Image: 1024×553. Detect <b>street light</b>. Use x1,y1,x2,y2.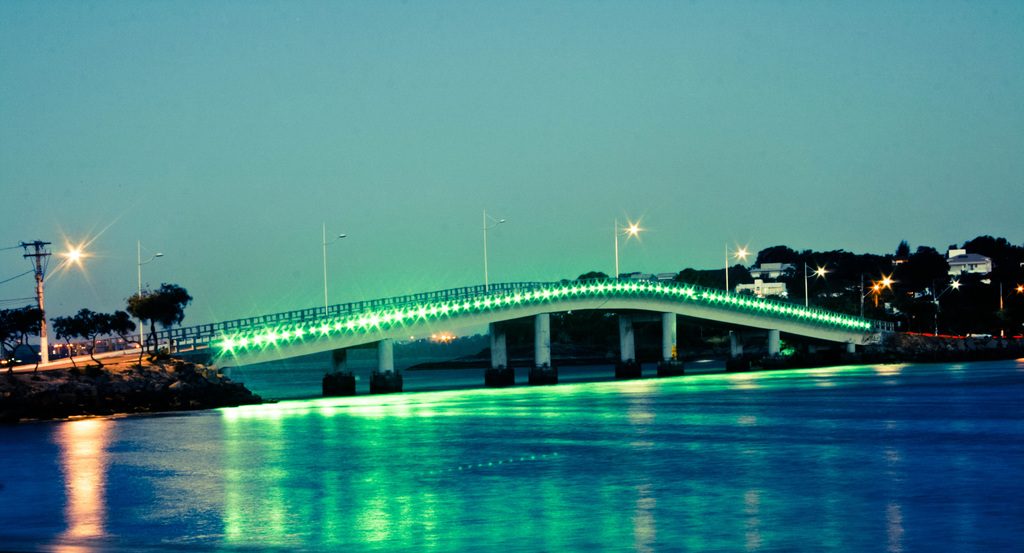
861,278,879,313.
